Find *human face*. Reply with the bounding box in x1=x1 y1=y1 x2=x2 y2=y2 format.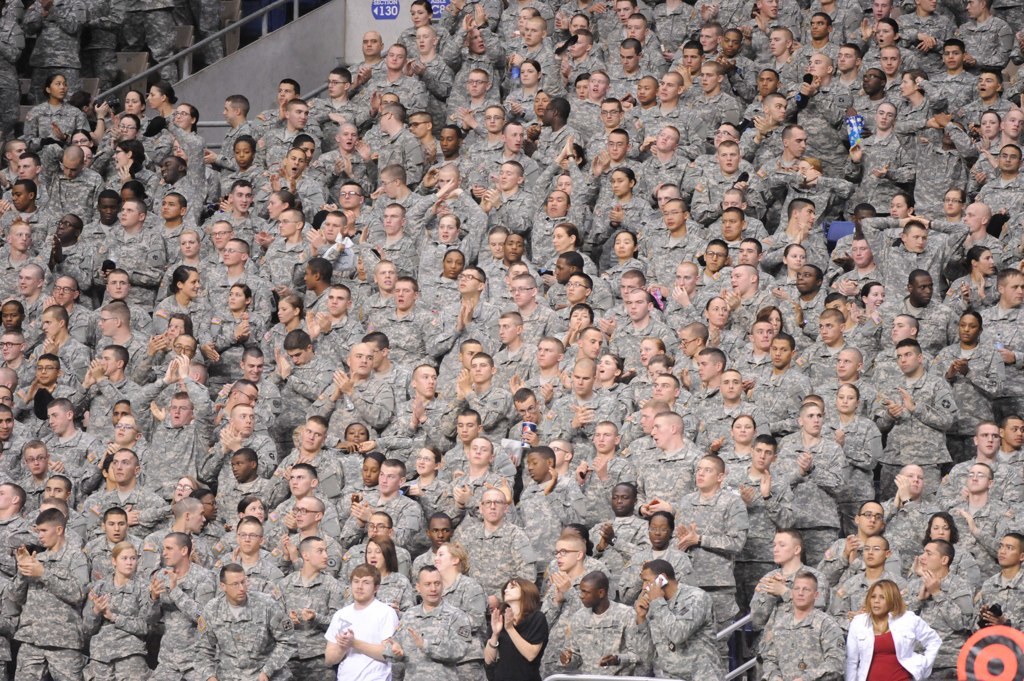
x1=54 y1=215 x2=78 y2=242.
